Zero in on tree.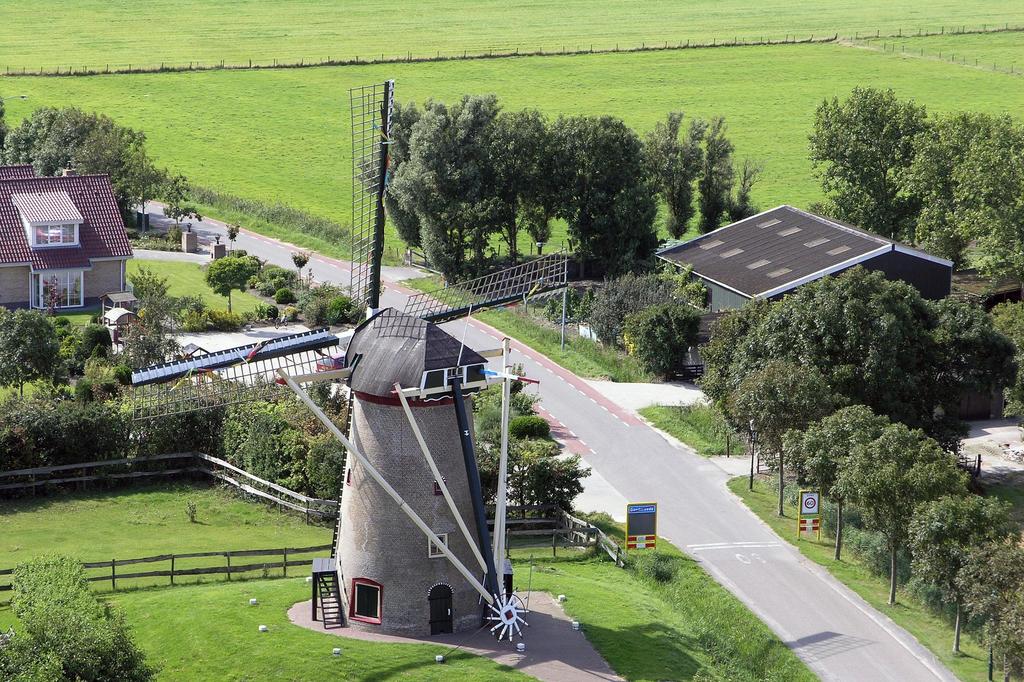
Zeroed in: 895, 109, 1023, 289.
